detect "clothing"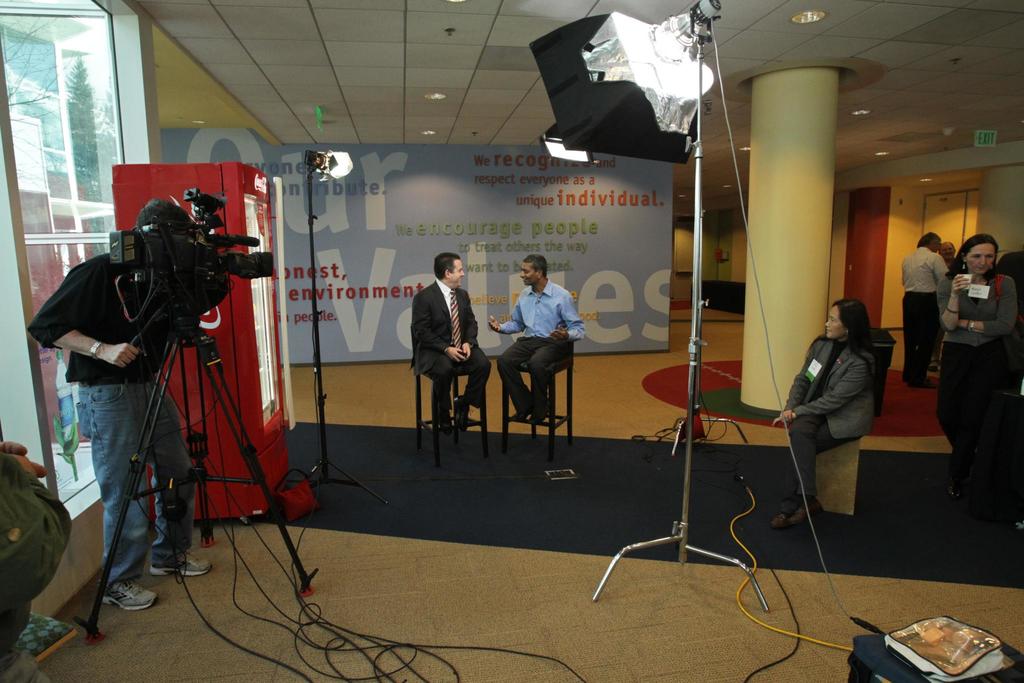
l=791, t=291, r=892, b=531
